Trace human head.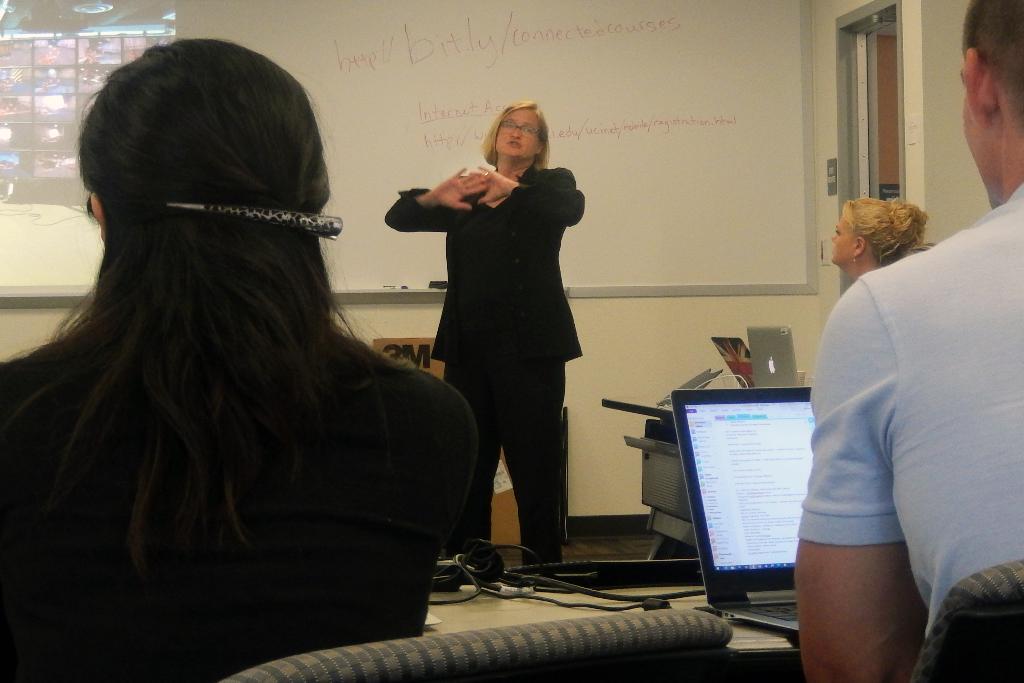
Traced to <region>78, 39, 333, 297</region>.
